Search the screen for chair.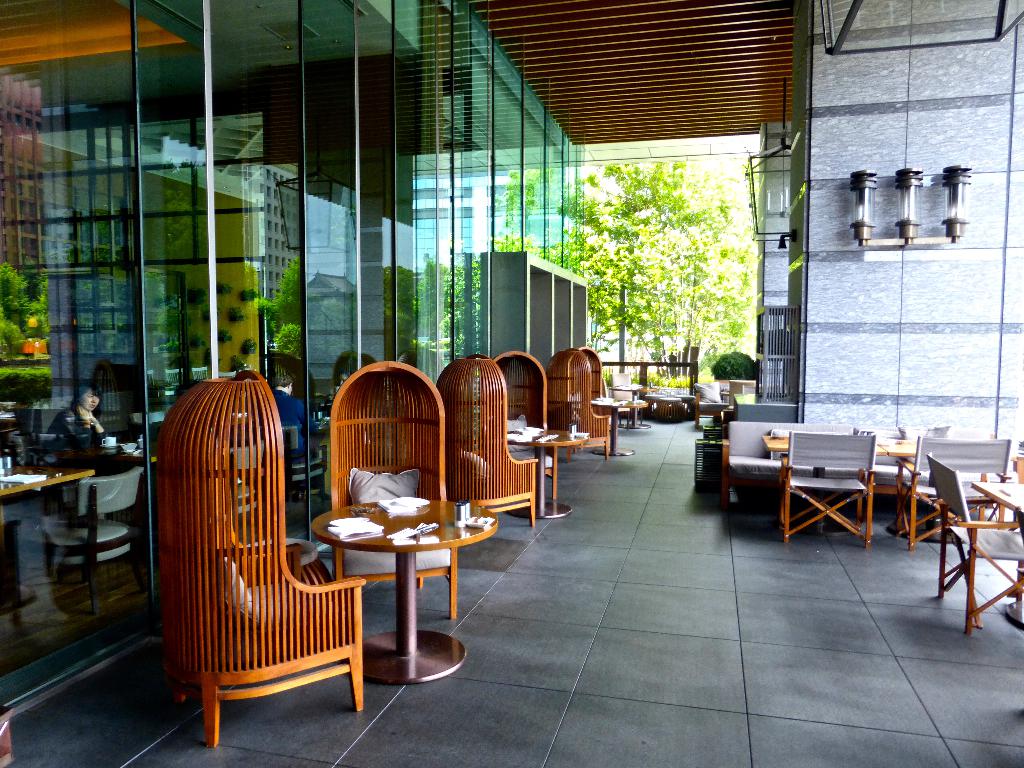
Found at (left=309, top=356, right=499, bottom=625).
